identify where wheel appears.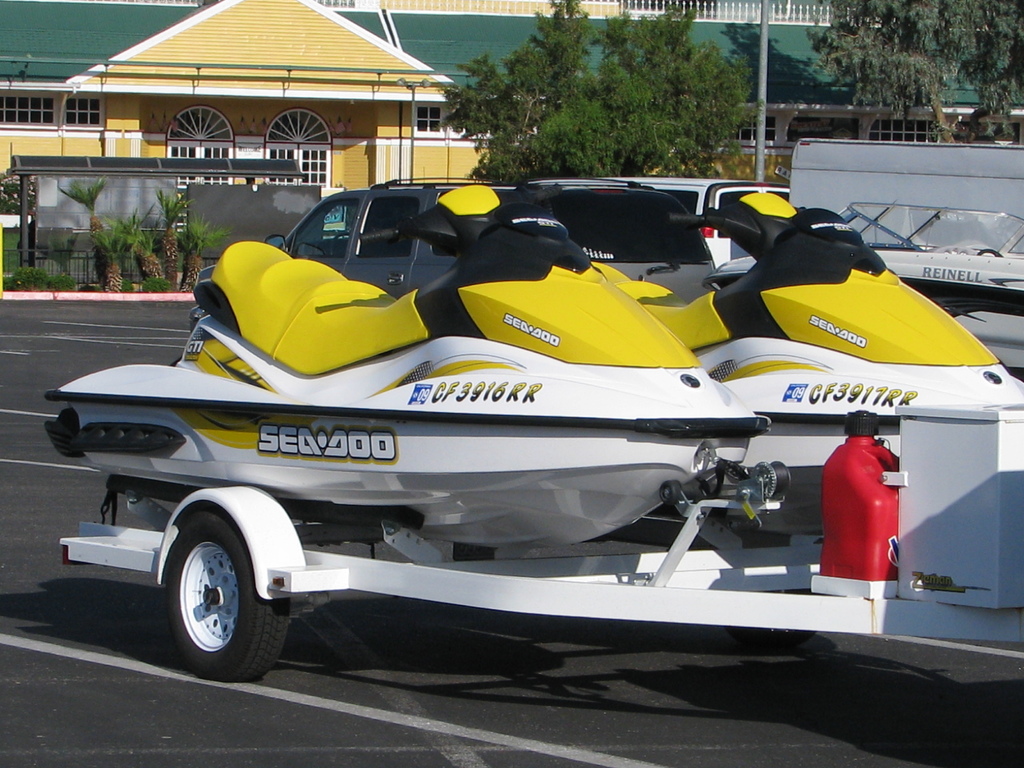
Appears at [left=148, top=518, right=271, bottom=673].
